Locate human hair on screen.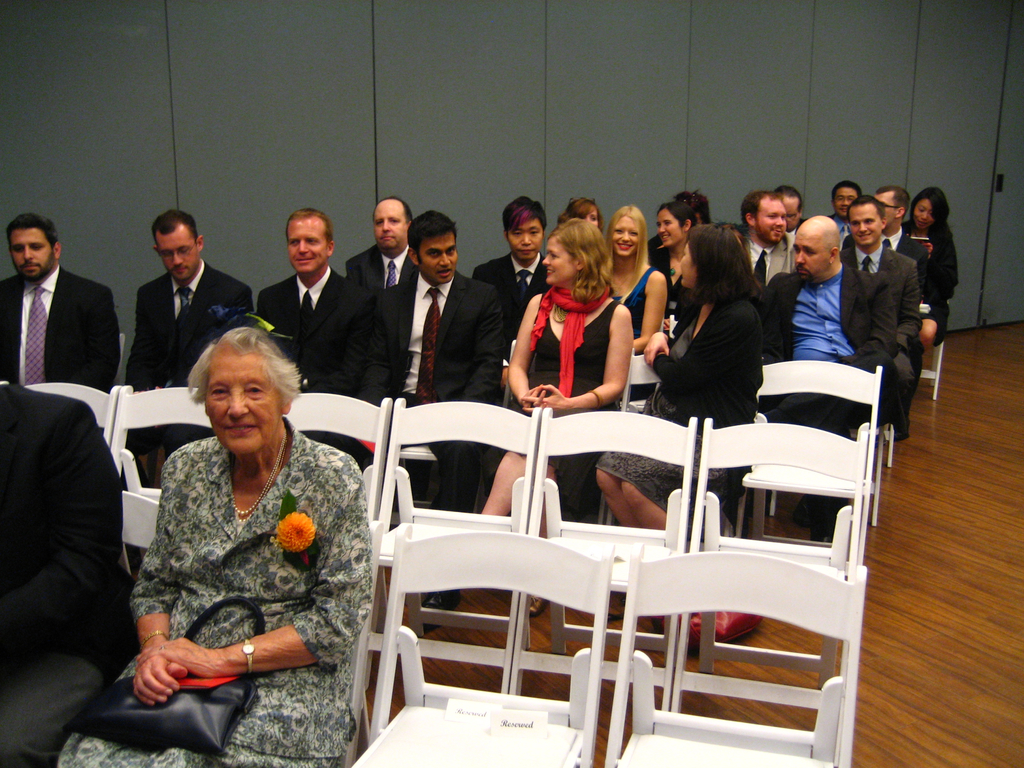
On screen at <box>552,200,620,308</box>.
